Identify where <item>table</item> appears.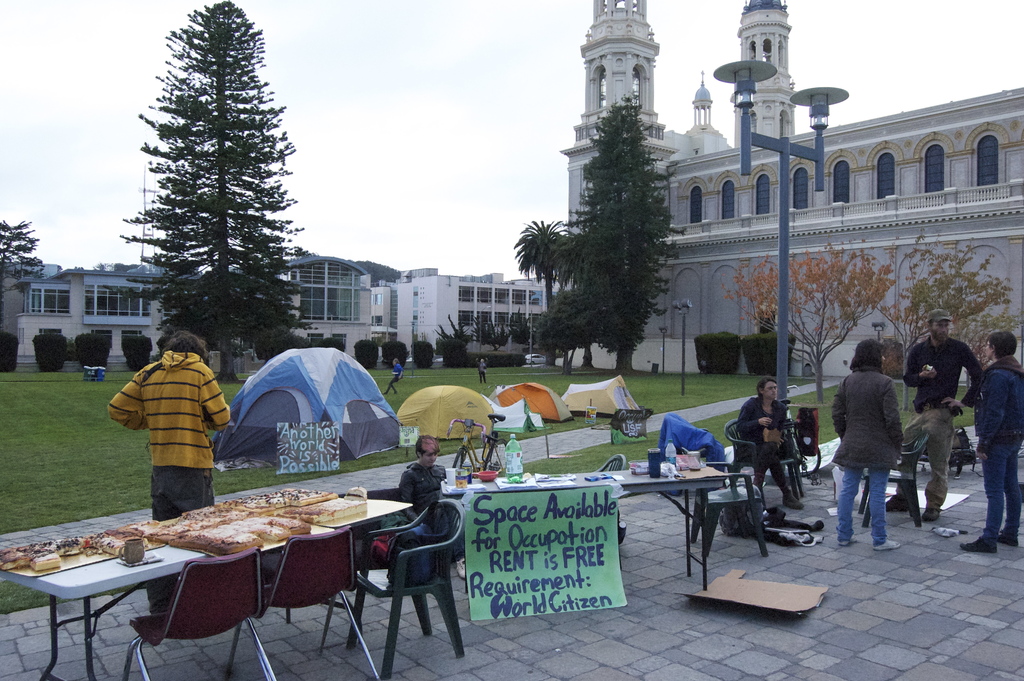
Appears at 440, 462, 724, 592.
